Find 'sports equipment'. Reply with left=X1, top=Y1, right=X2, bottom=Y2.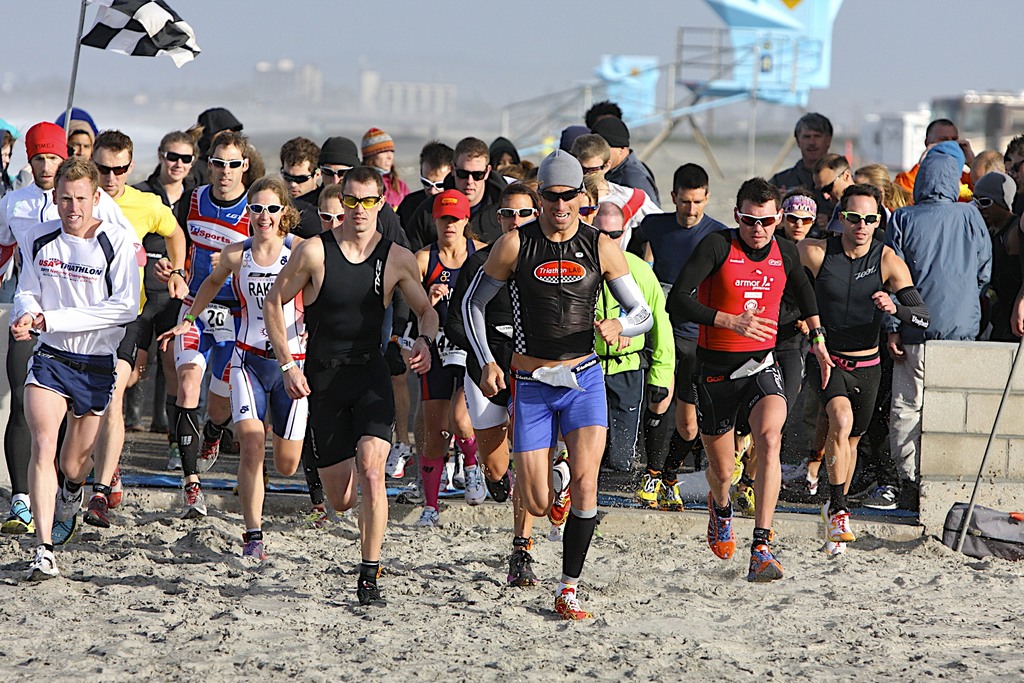
left=413, top=504, right=440, bottom=531.
